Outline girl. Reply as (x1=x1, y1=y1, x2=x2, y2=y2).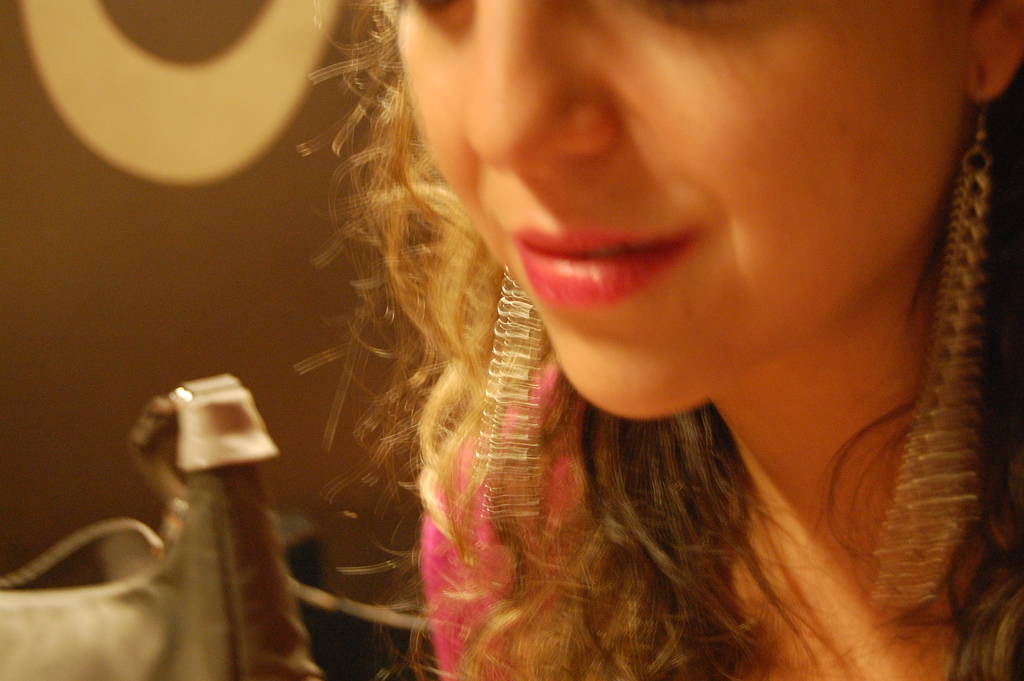
(x1=279, y1=0, x2=1023, y2=676).
